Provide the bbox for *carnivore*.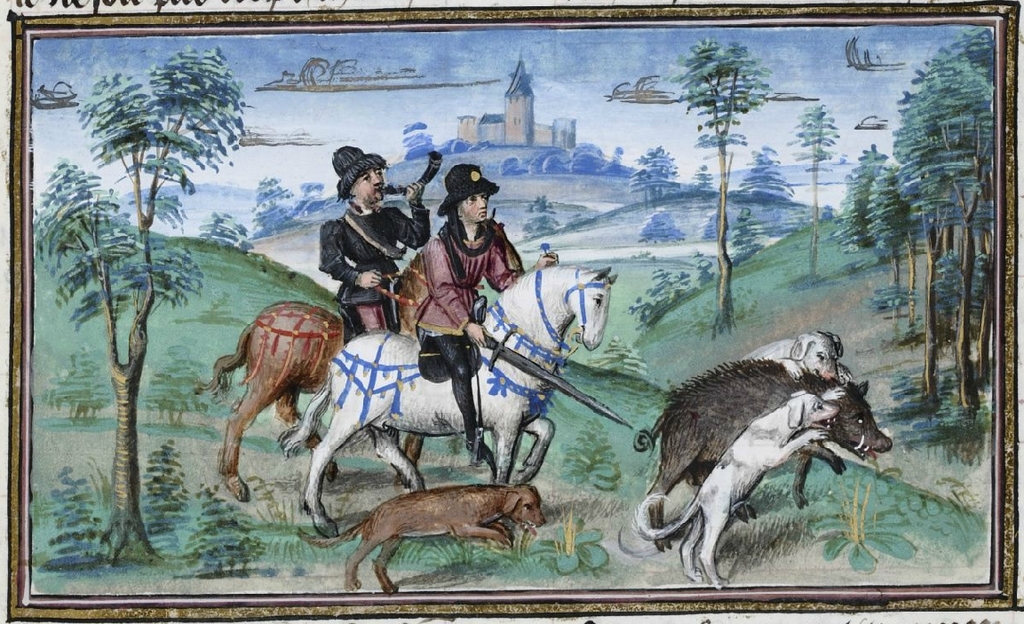
select_region(647, 315, 890, 567).
